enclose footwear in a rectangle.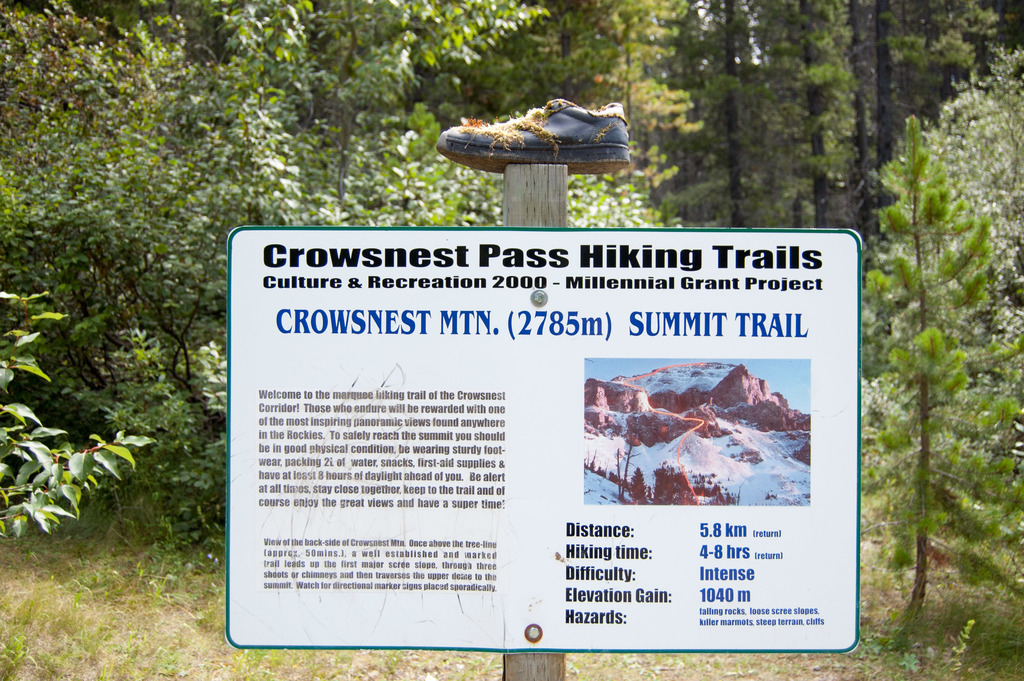
<box>441,96,630,174</box>.
